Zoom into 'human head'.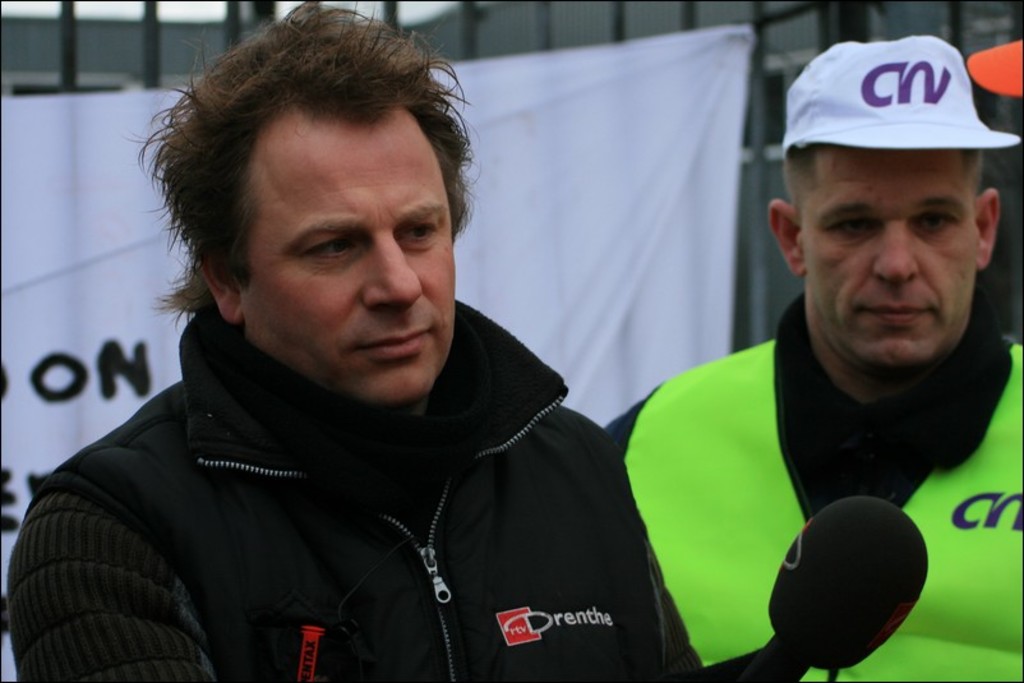
Zoom target: bbox=(767, 38, 1000, 377).
